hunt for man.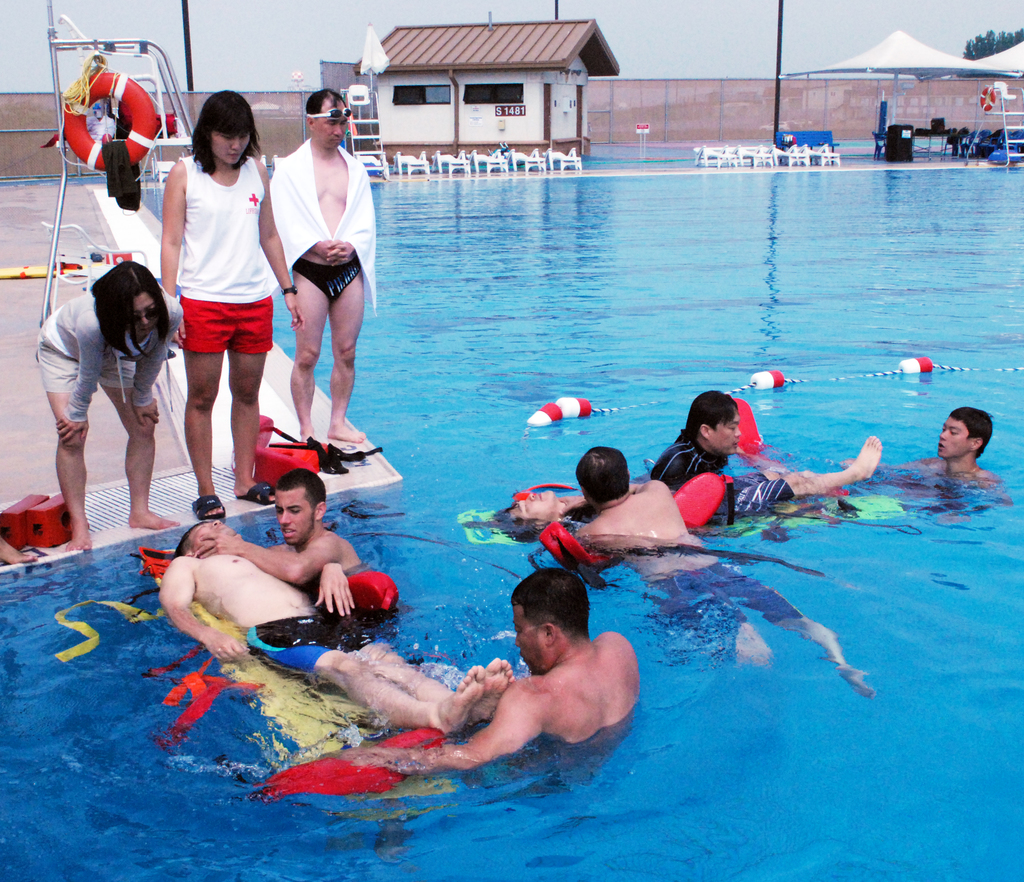
Hunted down at bbox(569, 443, 874, 703).
